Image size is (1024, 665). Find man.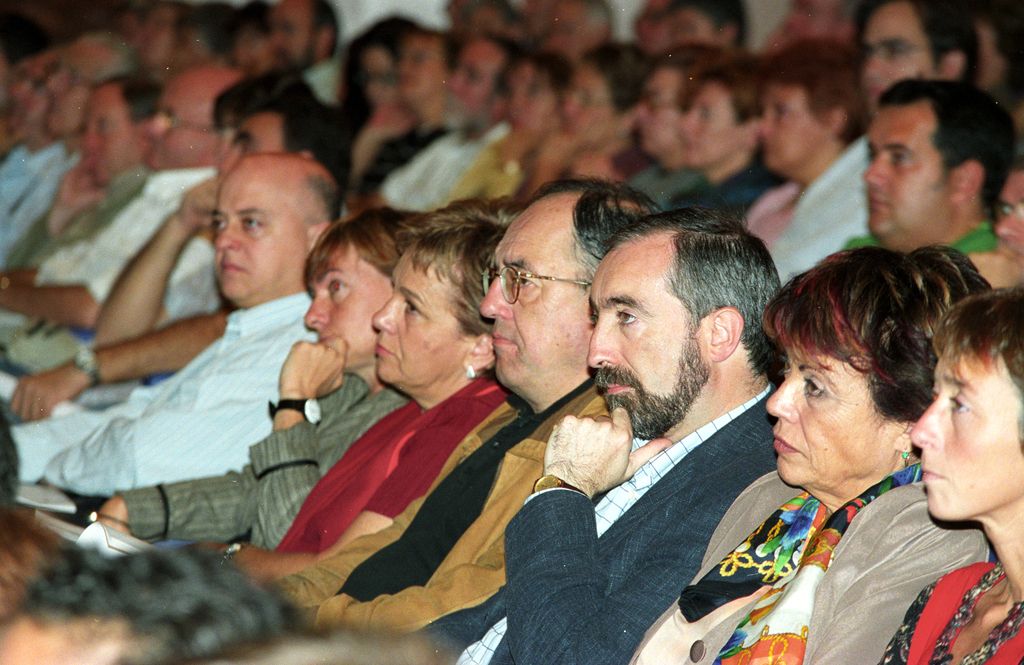
390/208/804/664.
